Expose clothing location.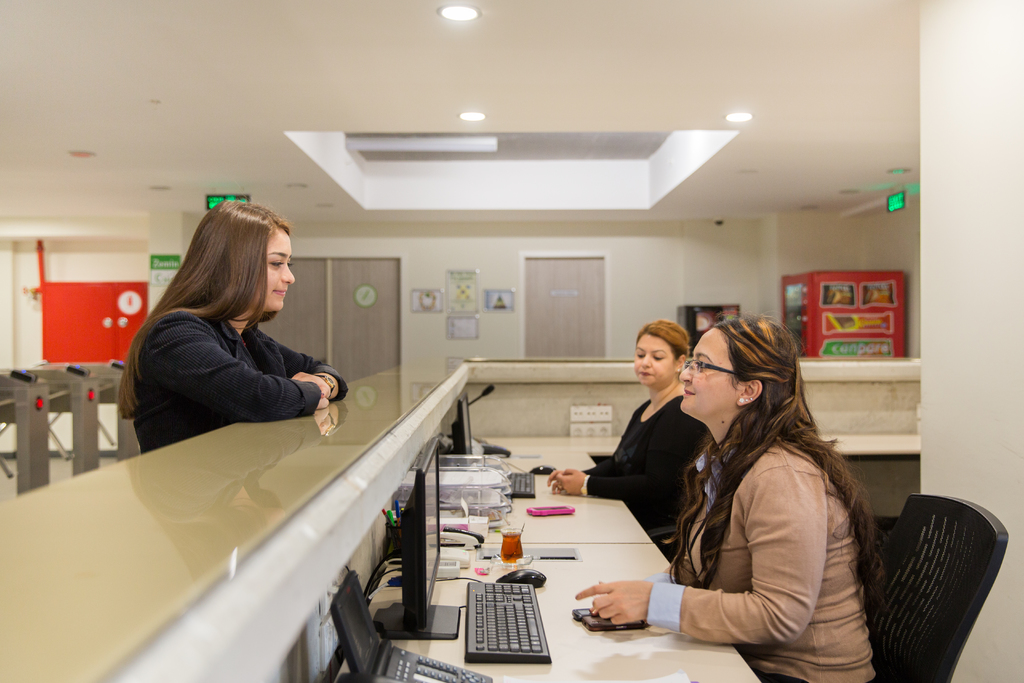
Exposed at detection(648, 439, 883, 682).
